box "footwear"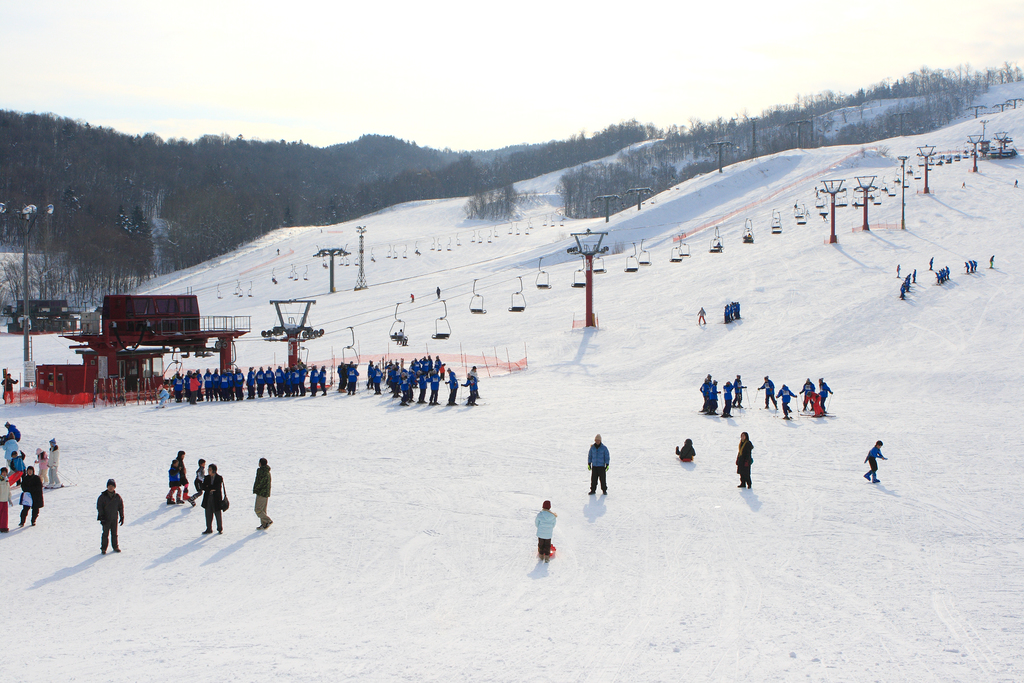
detection(178, 500, 185, 504)
